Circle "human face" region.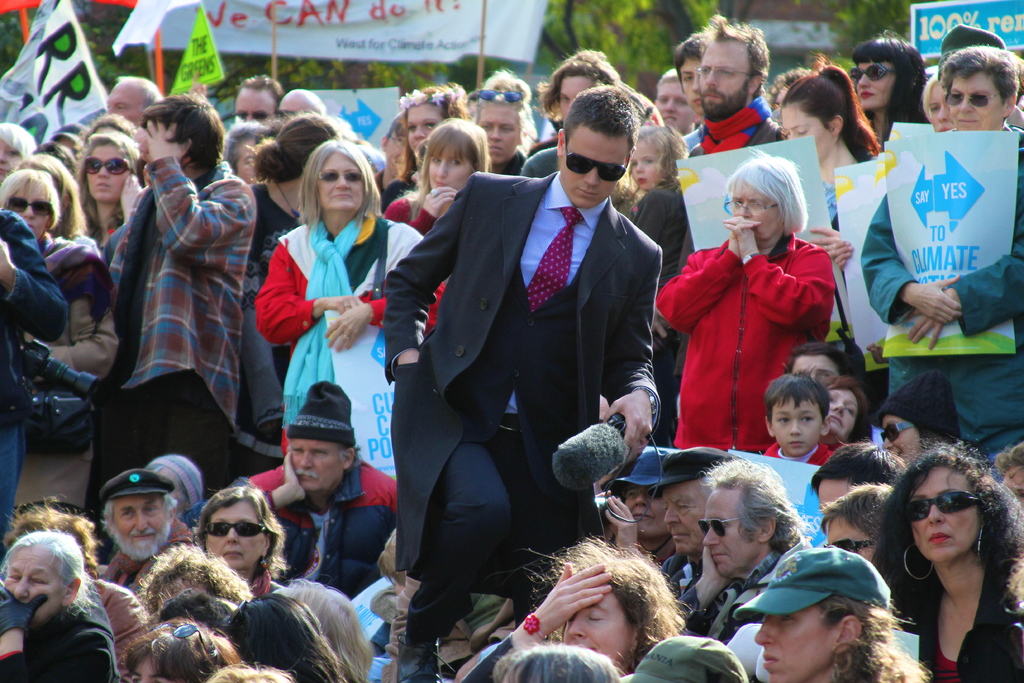
Region: (657,75,695,139).
